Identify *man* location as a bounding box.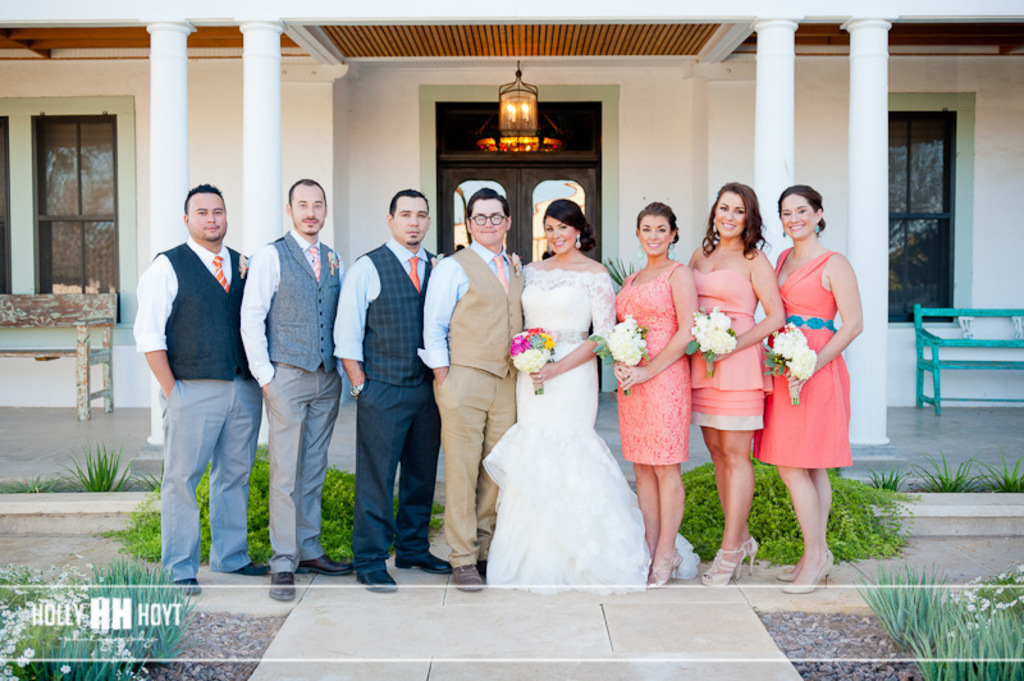
(x1=115, y1=174, x2=274, y2=605).
